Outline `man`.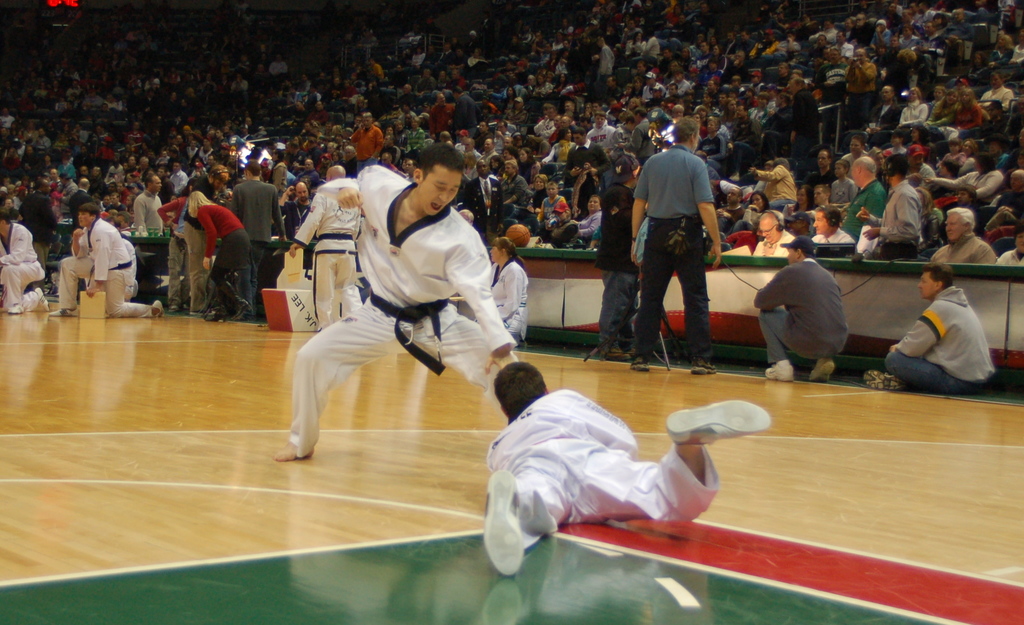
Outline: box=[285, 181, 318, 236].
